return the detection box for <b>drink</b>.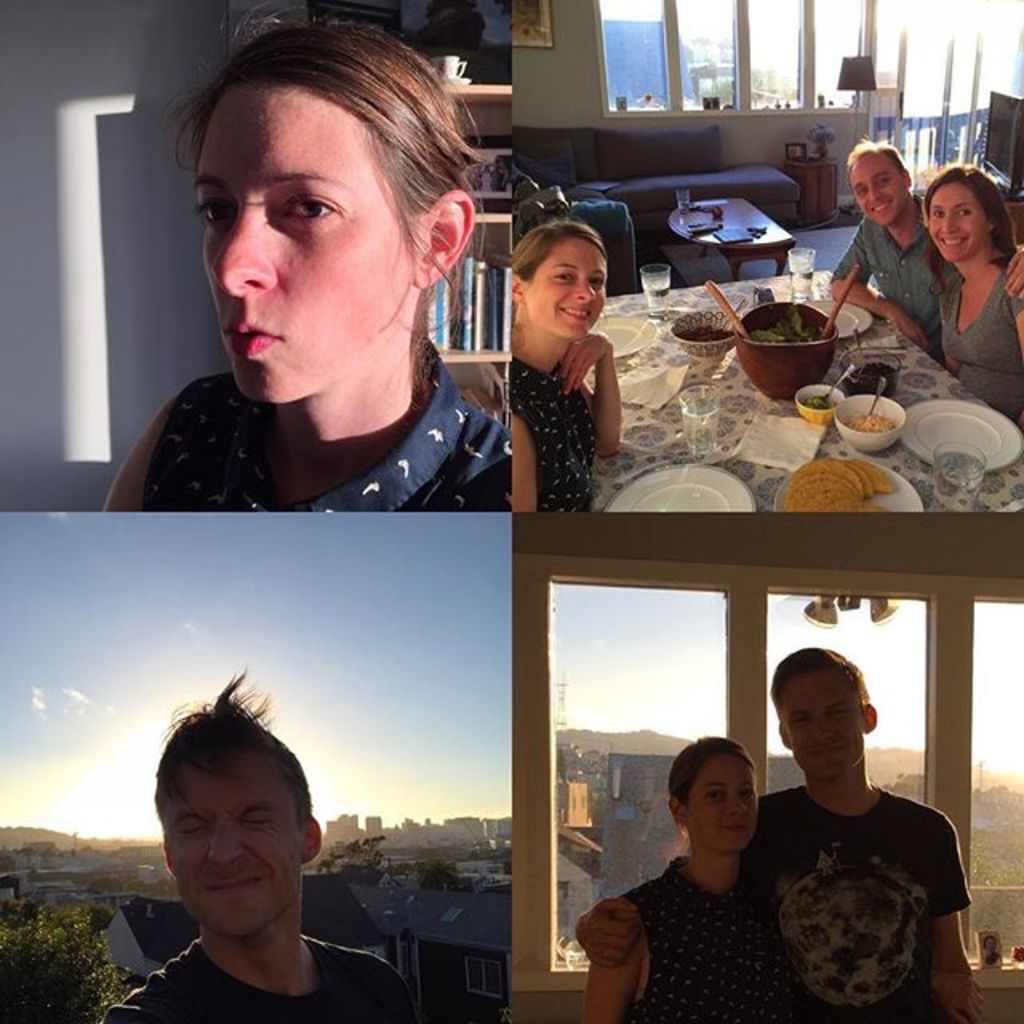
[683, 406, 720, 446].
